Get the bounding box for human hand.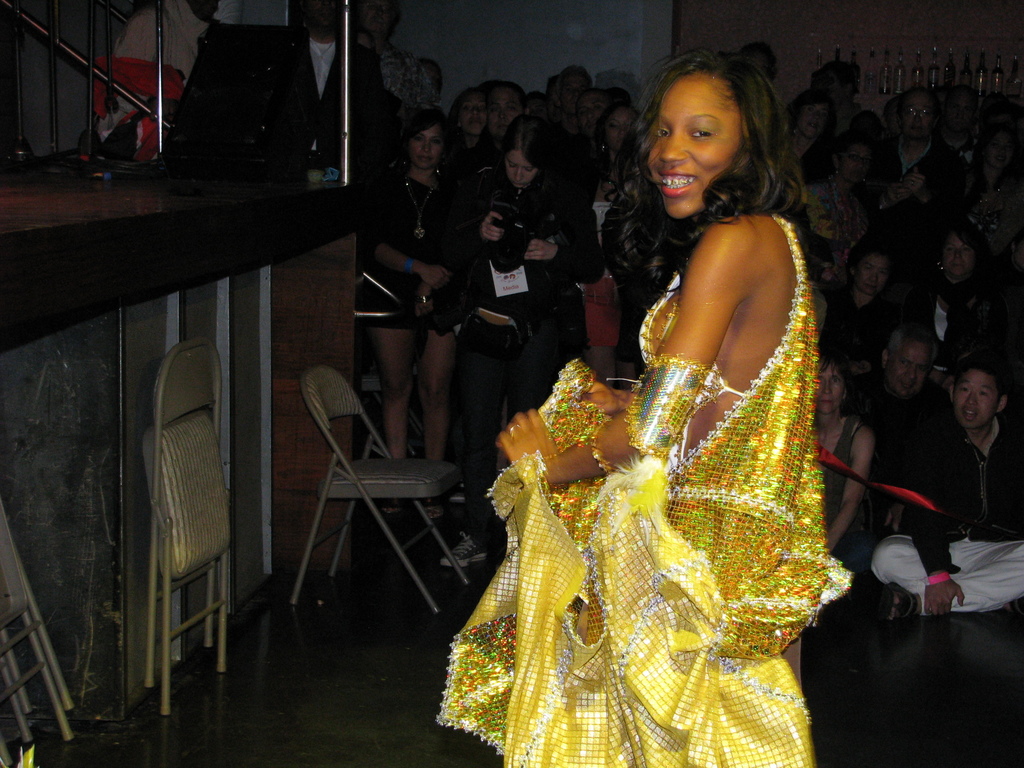
424 268 454 290.
